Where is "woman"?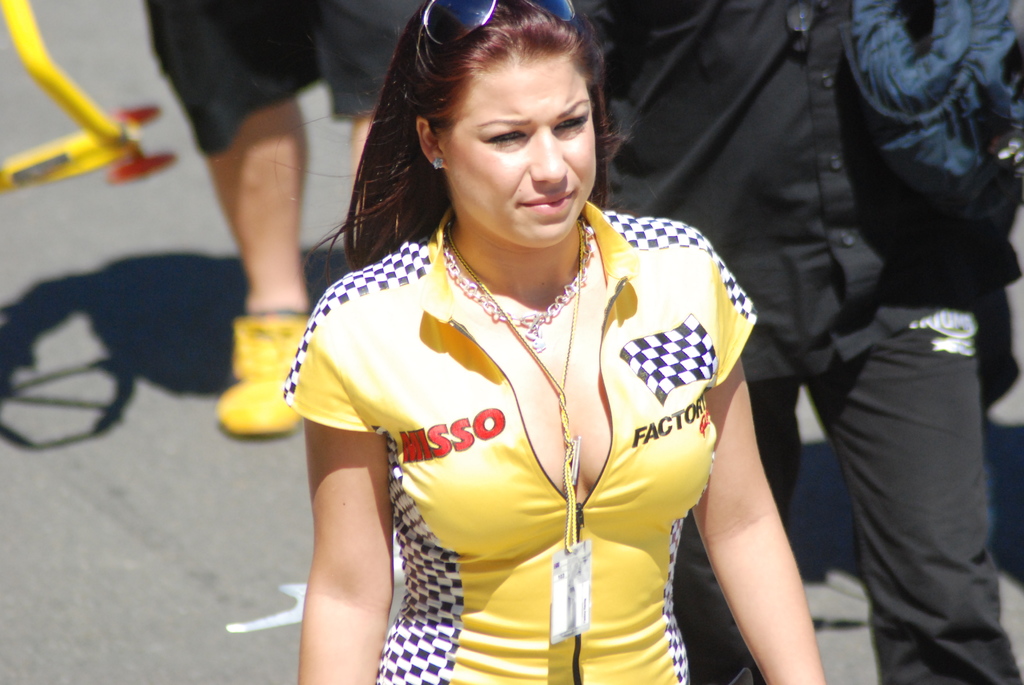
bbox=[245, 11, 799, 660].
